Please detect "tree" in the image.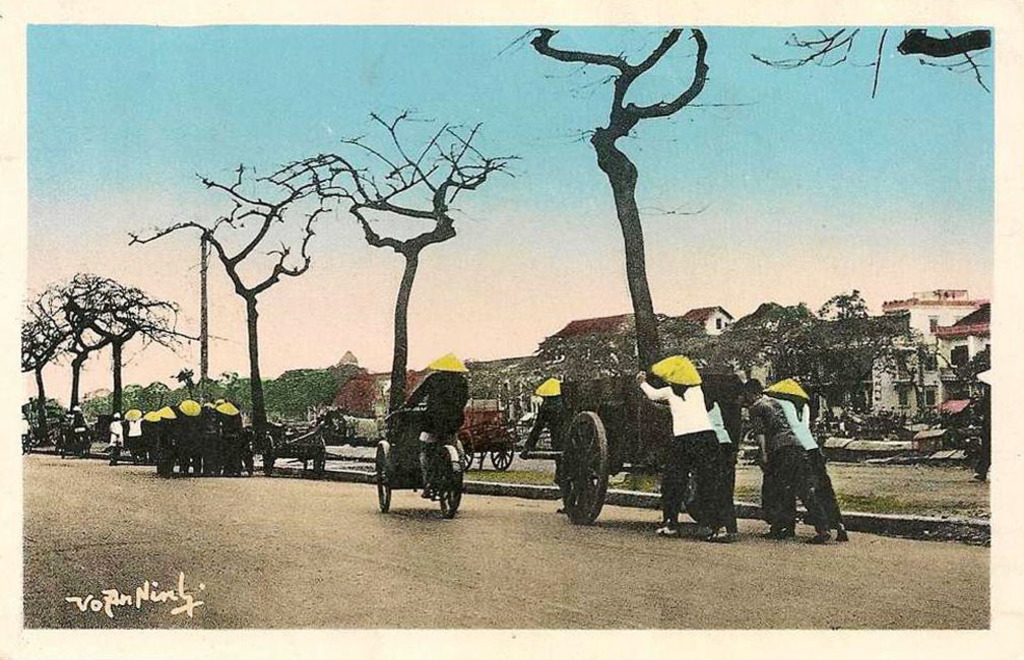
crop(121, 147, 343, 443).
